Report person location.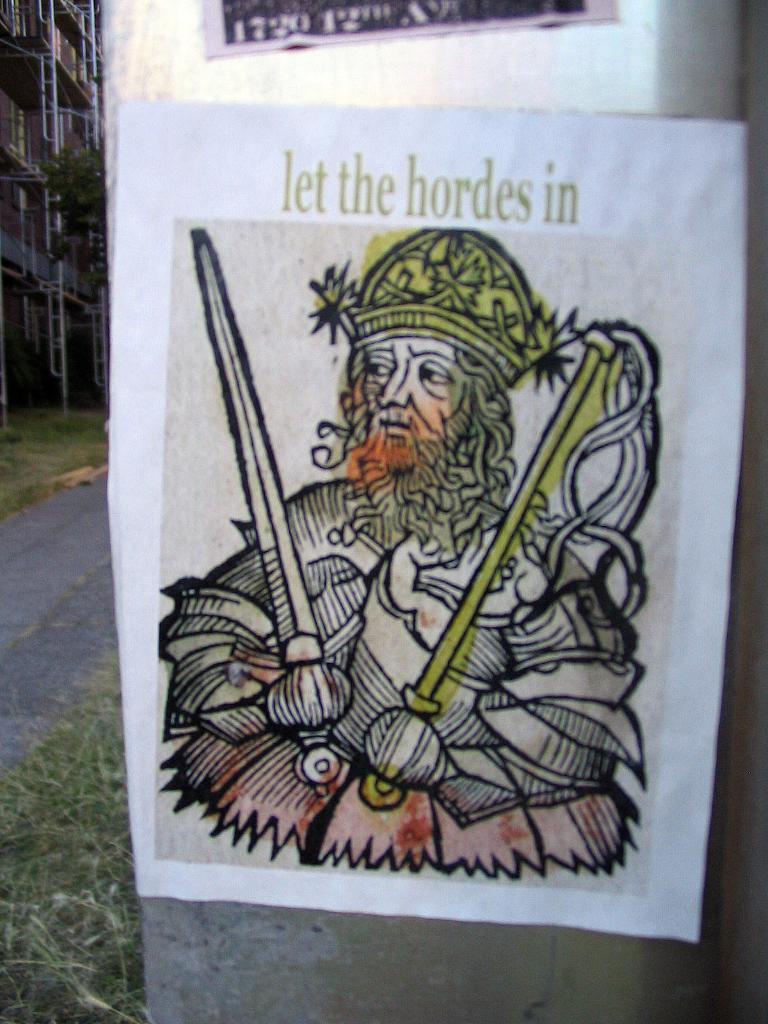
Report: (76, 159, 701, 941).
